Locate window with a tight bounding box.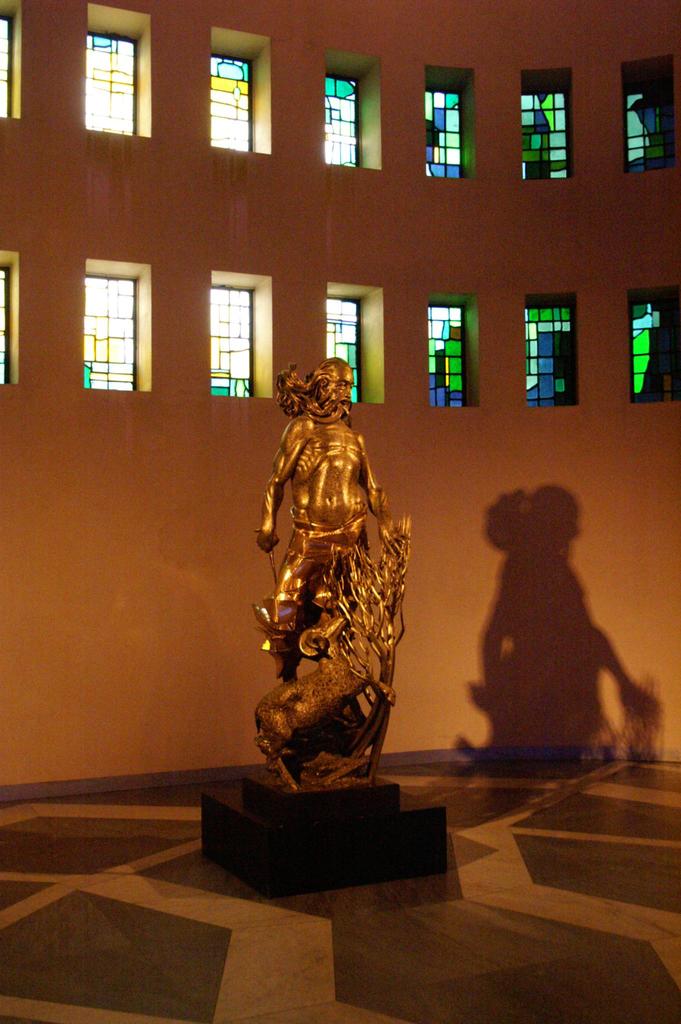
crop(615, 63, 677, 163).
